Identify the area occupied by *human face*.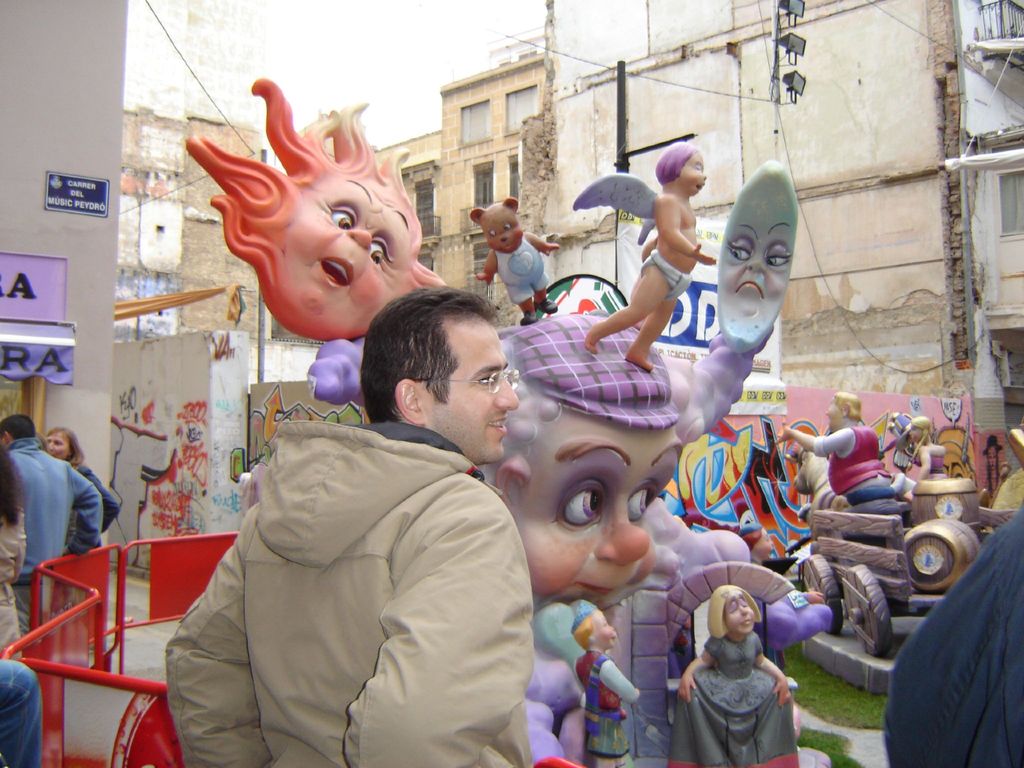
Area: x1=42, y1=424, x2=79, y2=458.
